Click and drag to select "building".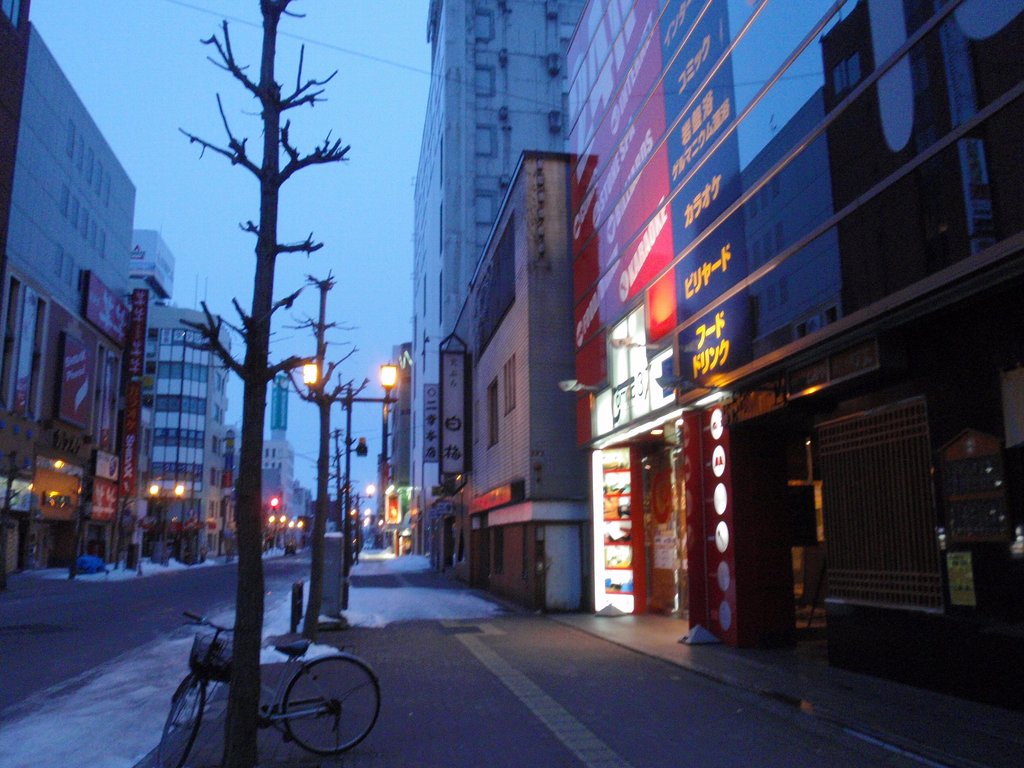
Selection: BBox(388, 346, 420, 545).
